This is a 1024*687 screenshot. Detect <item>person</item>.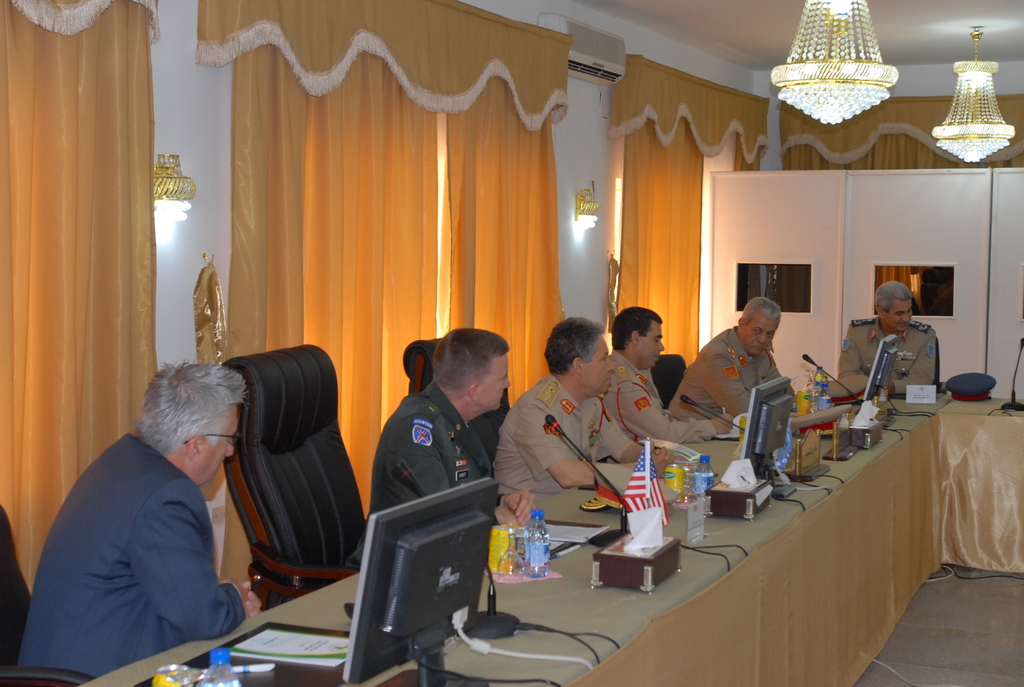
select_region(342, 328, 540, 572).
